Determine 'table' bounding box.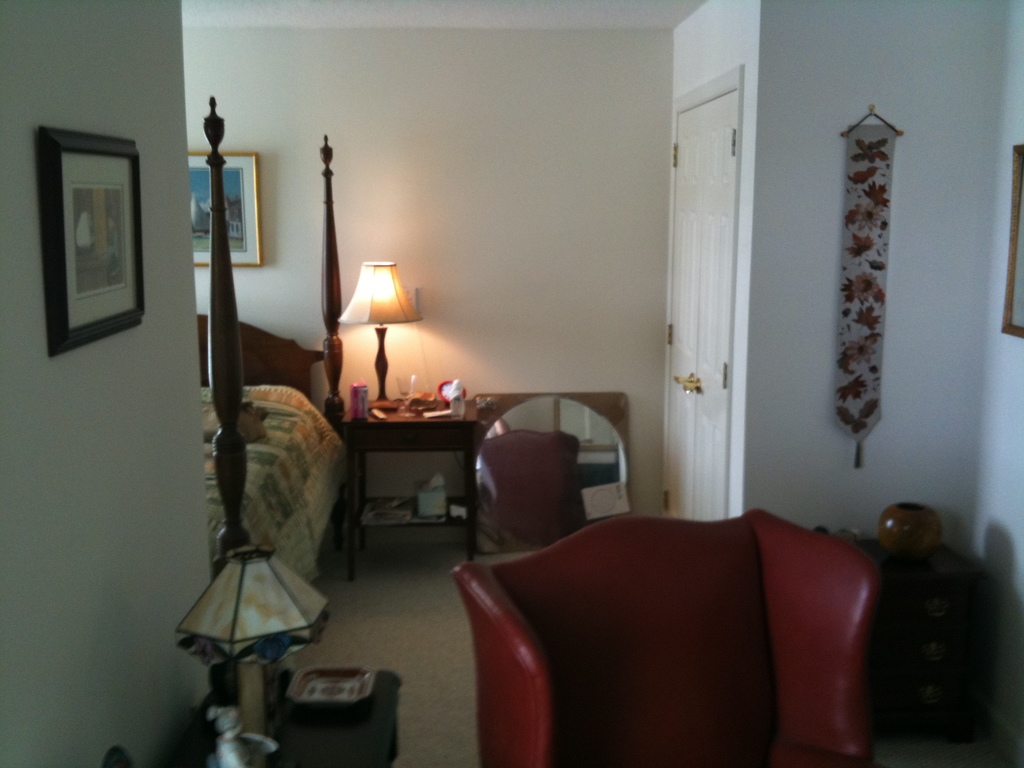
Determined: region(330, 390, 474, 574).
